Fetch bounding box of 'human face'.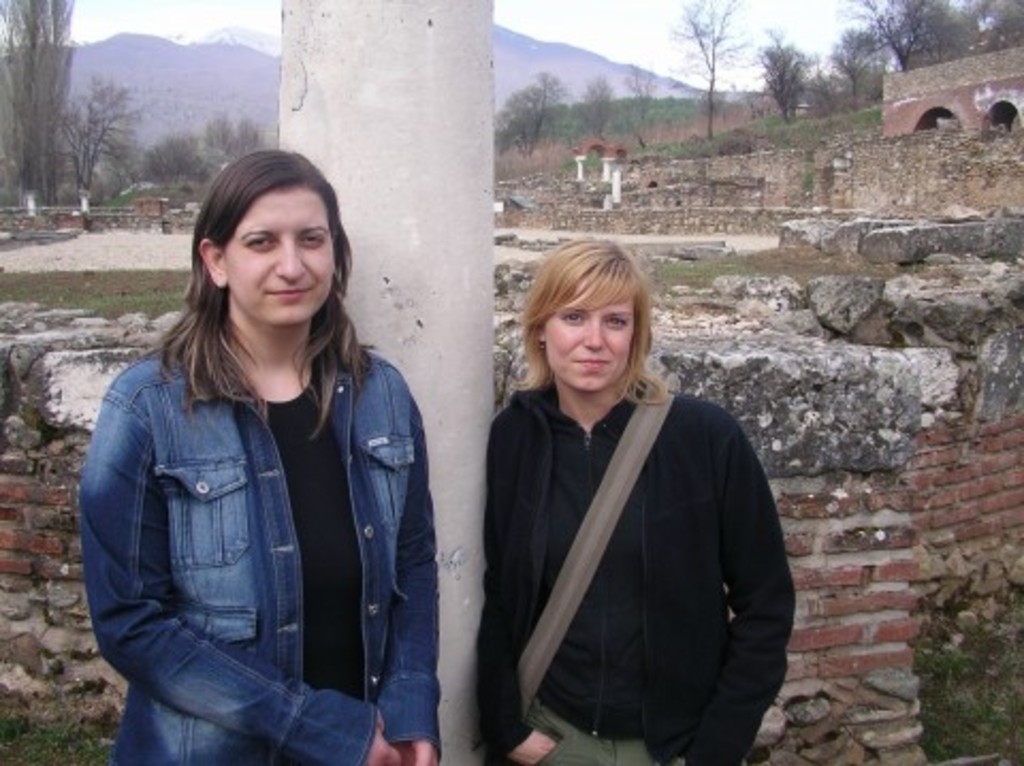
Bbox: (left=546, top=275, right=636, bottom=395).
